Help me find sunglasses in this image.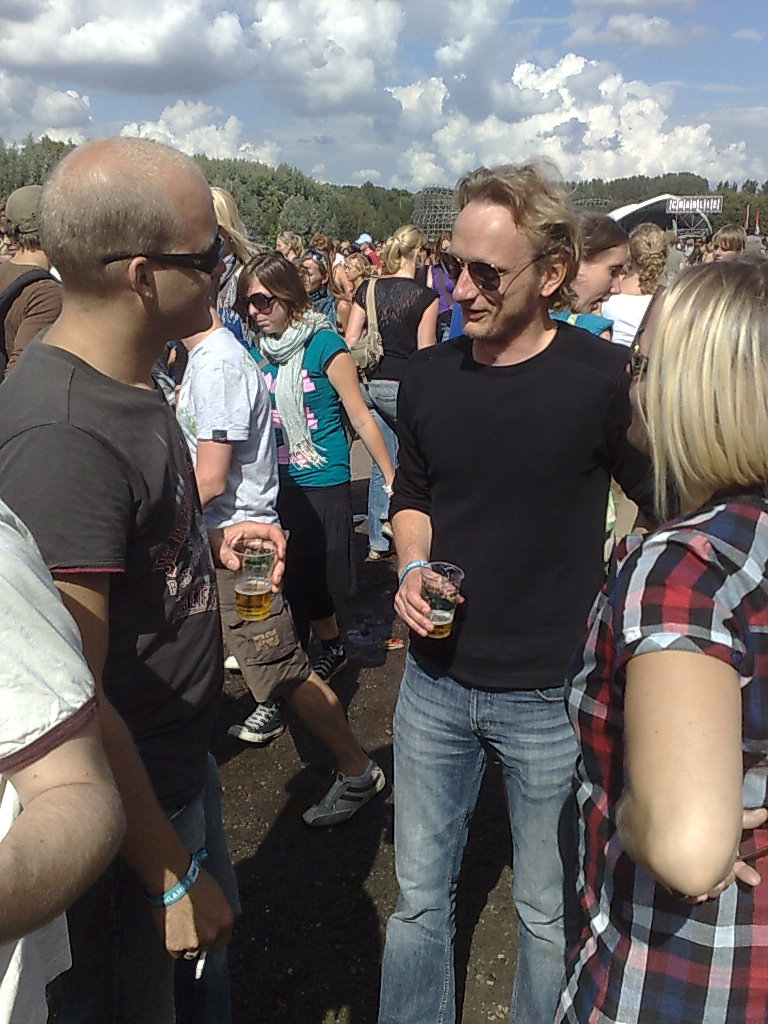
Found it: Rect(444, 249, 550, 291).
